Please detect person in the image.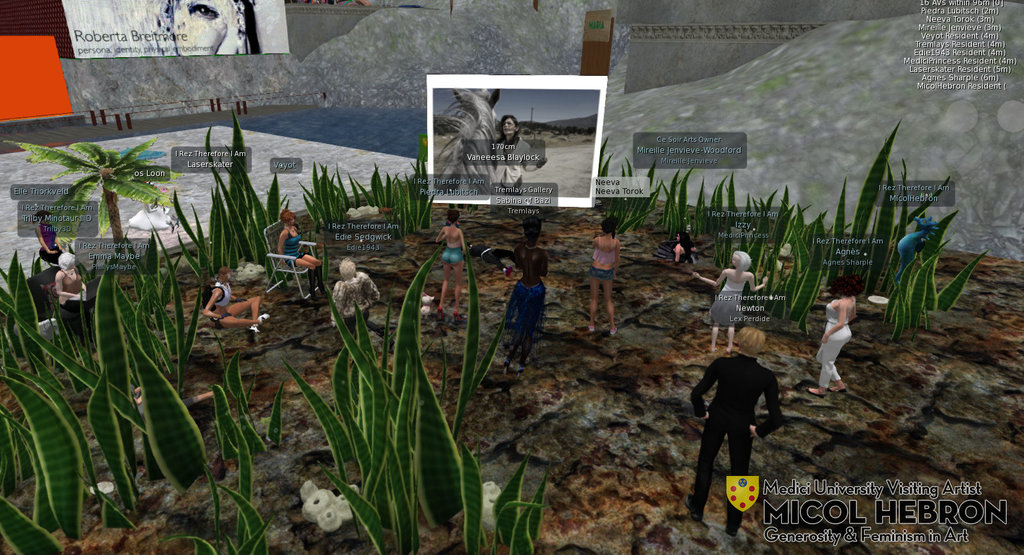
{"left": 53, "top": 254, "right": 94, "bottom": 335}.
